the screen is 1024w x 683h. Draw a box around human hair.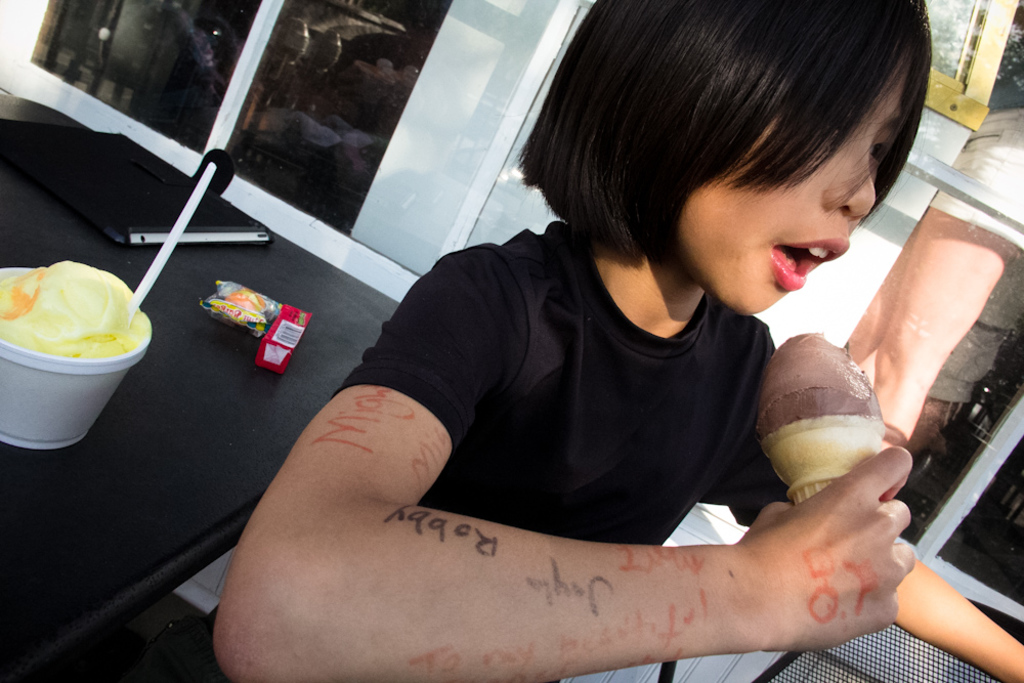
detection(546, 6, 935, 278).
